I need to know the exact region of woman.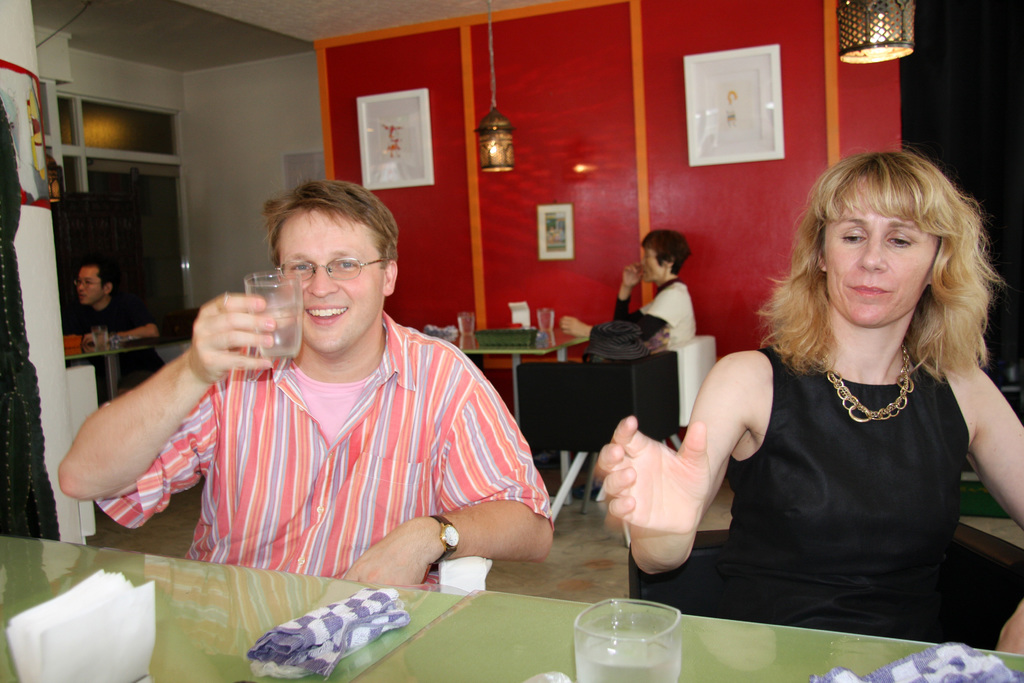
Region: [left=560, top=231, right=692, bottom=360].
